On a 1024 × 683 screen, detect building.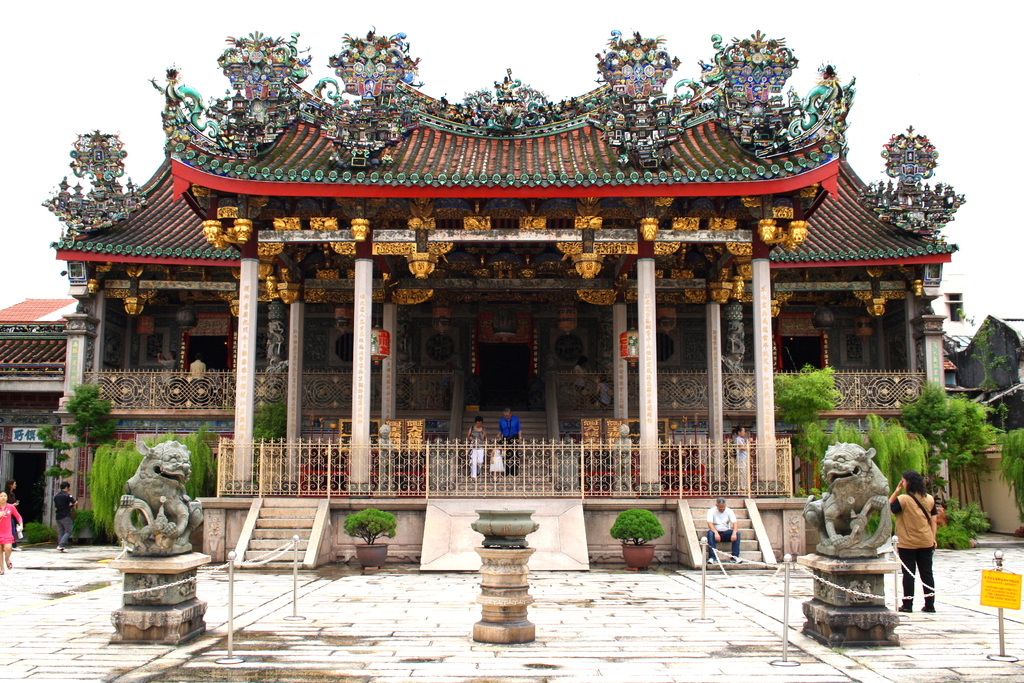
[939,293,1023,441].
